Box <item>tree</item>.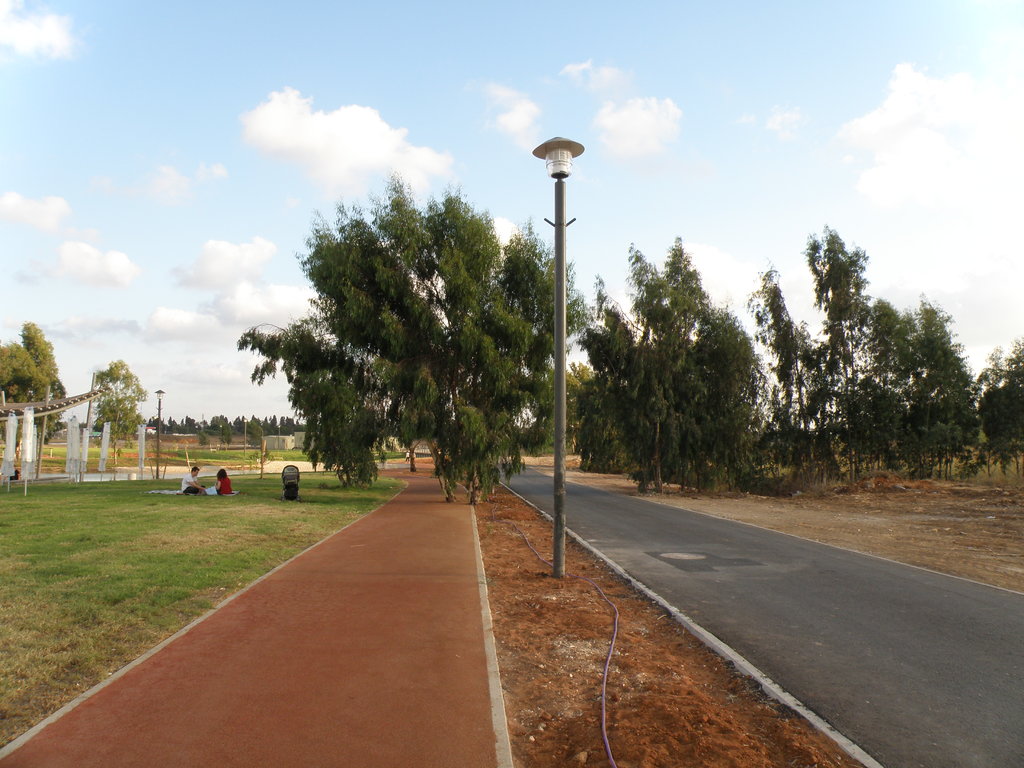
crop(0, 341, 35, 408).
